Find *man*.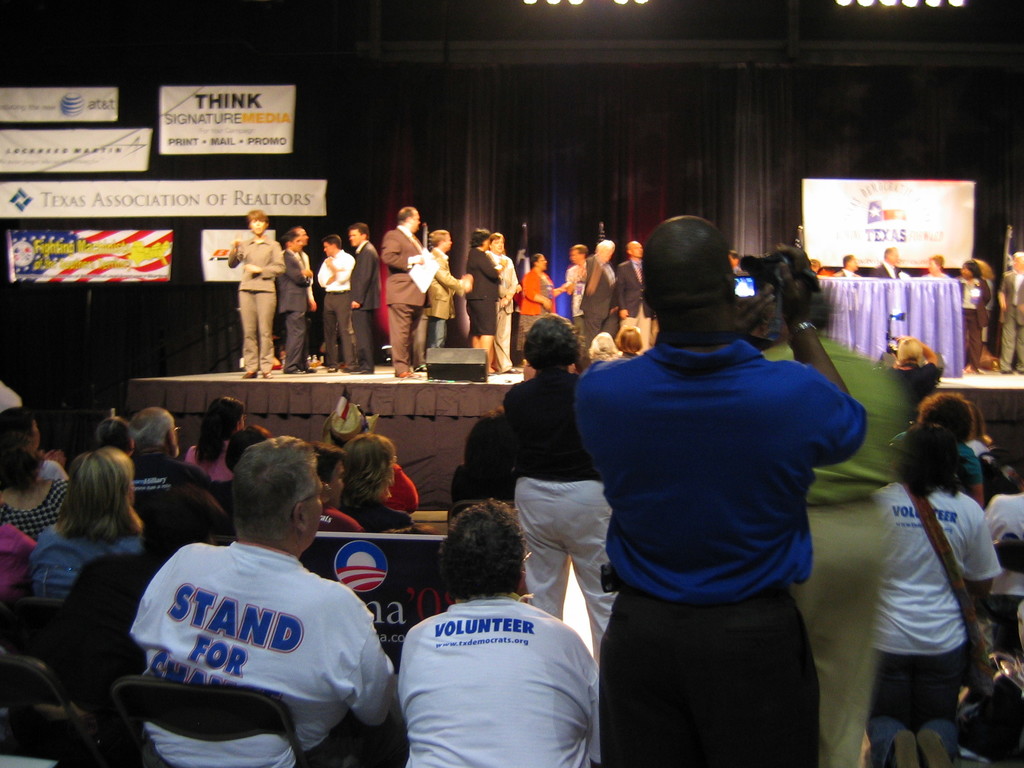
(left=576, top=237, right=616, bottom=345).
